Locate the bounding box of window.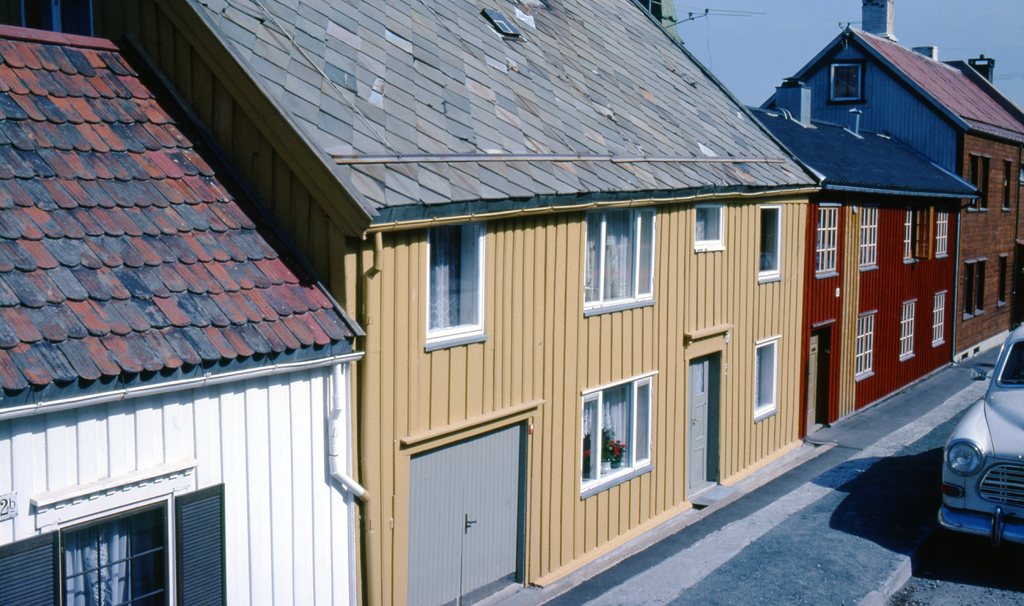
Bounding box: crop(755, 206, 785, 283).
